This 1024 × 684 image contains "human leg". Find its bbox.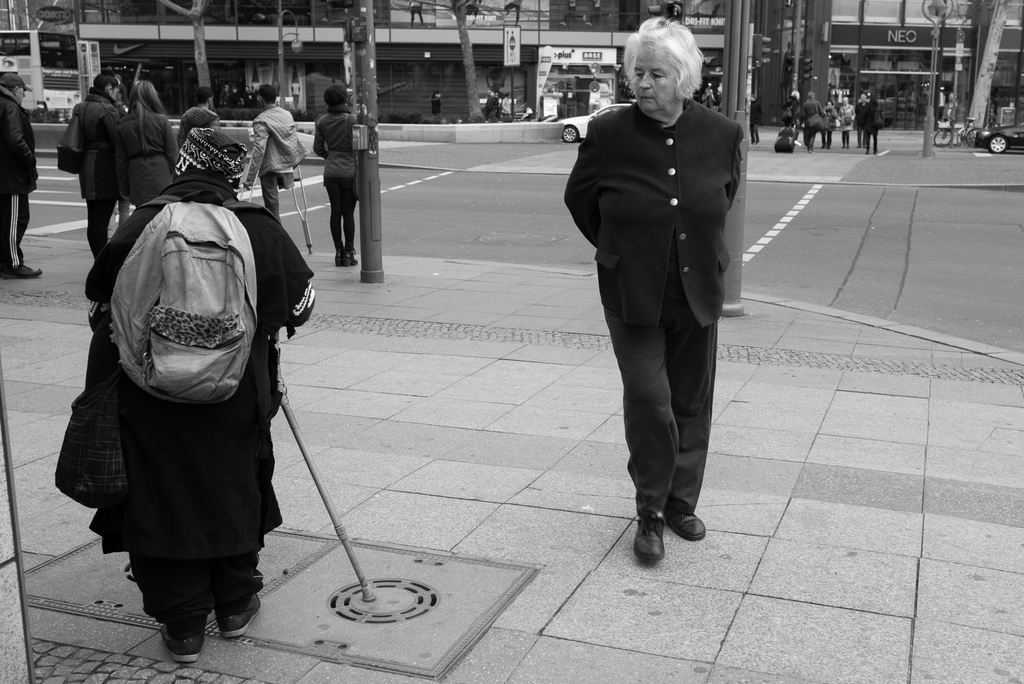
box(664, 263, 724, 533).
